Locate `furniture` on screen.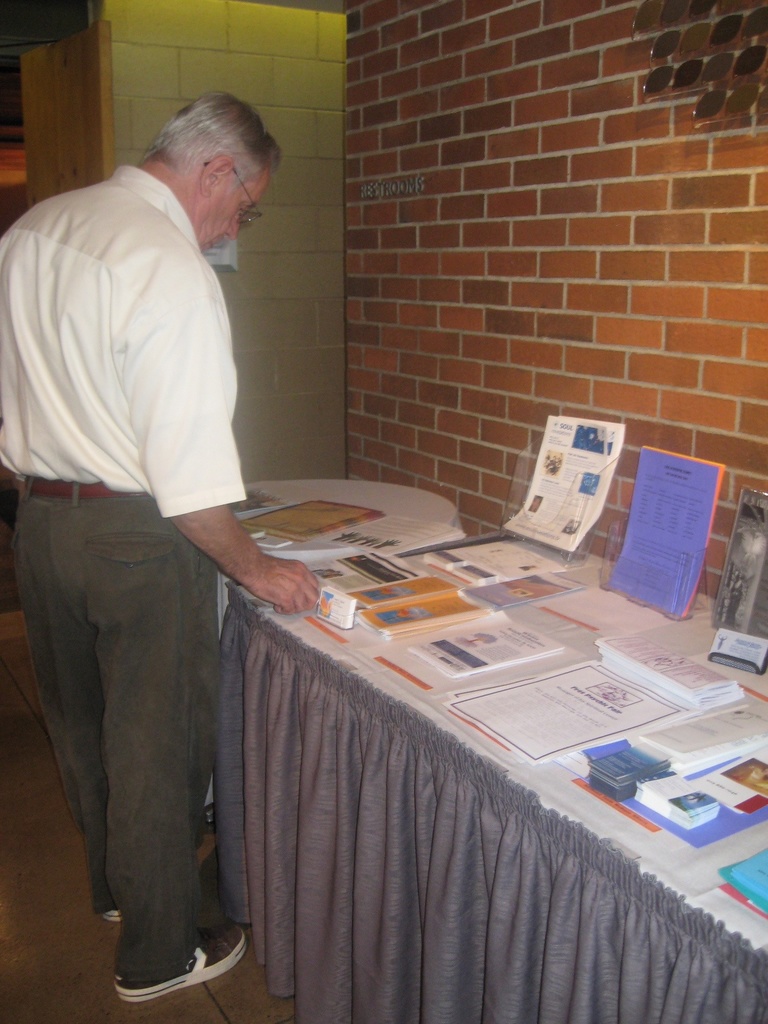
On screen at crop(212, 529, 767, 1023).
